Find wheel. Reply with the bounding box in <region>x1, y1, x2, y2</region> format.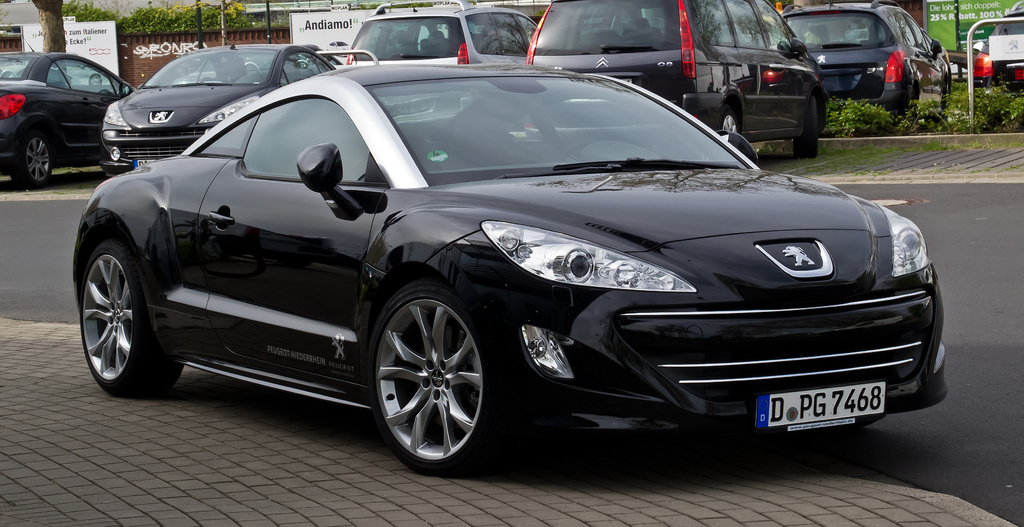
<region>942, 81, 951, 109</region>.
